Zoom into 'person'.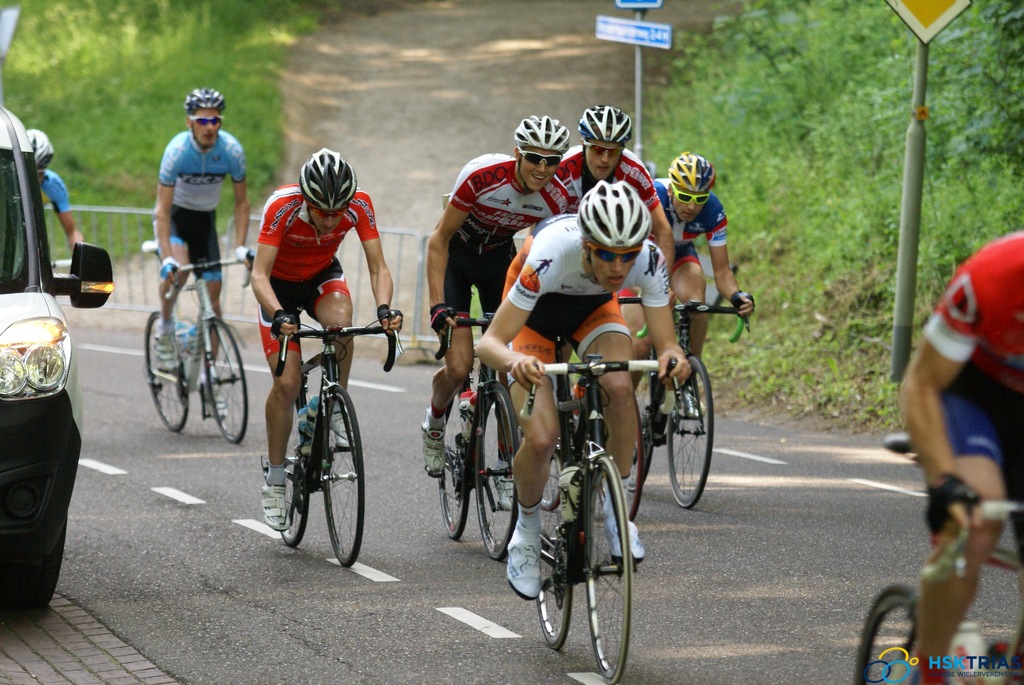
Zoom target: (419, 107, 570, 482).
